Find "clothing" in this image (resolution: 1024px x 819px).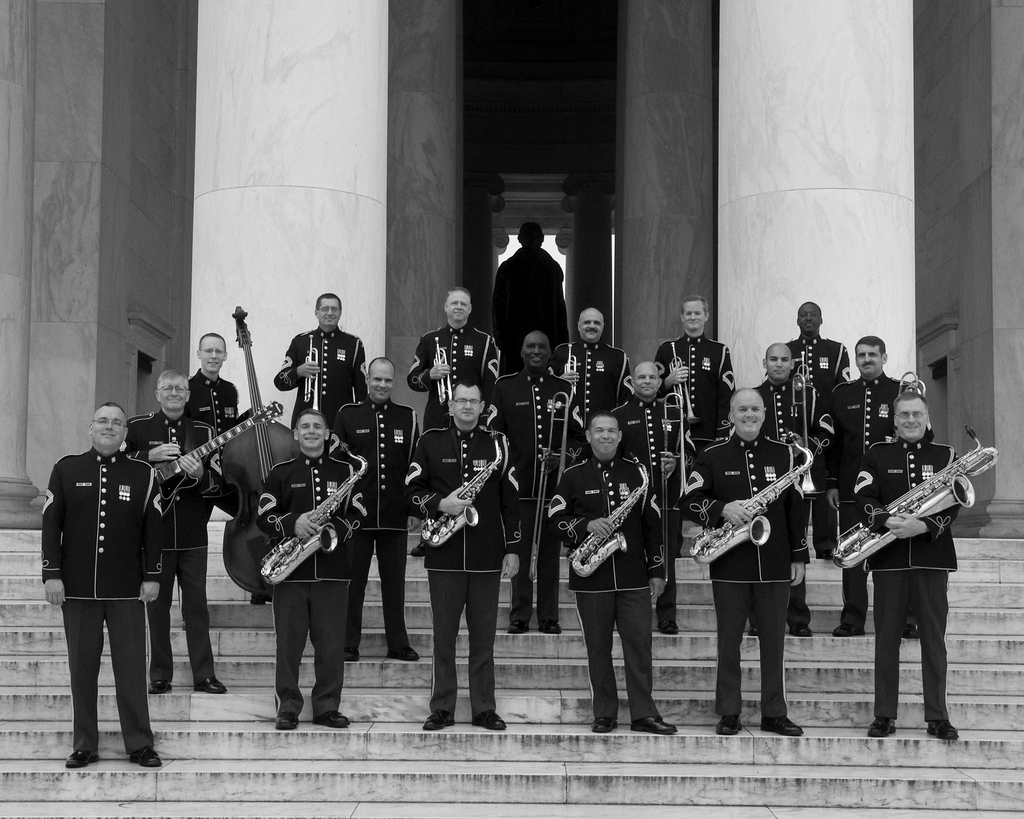
rect(39, 407, 173, 762).
